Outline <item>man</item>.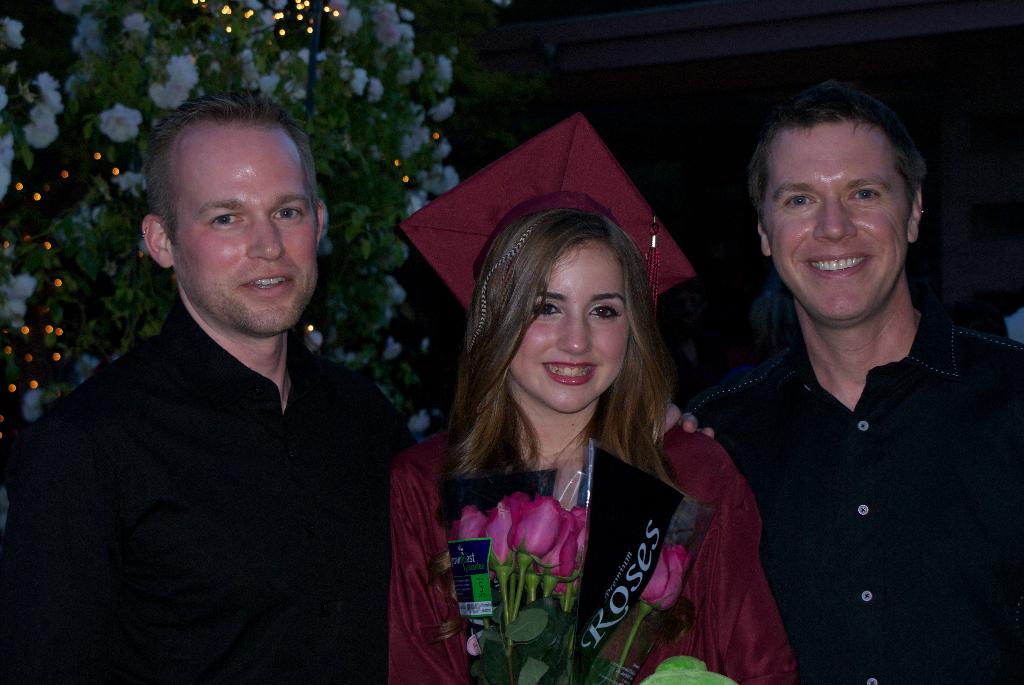
Outline: bbox=[689, 84, 1023, 684].
